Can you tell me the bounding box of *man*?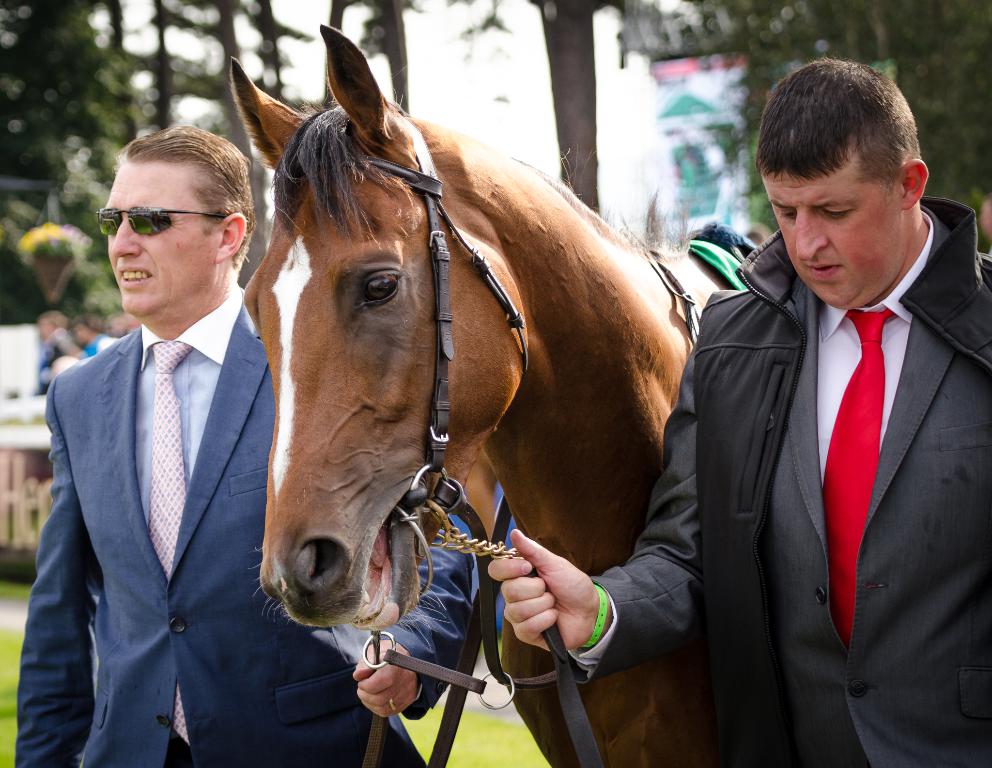
[16, 122, 477, 767].
